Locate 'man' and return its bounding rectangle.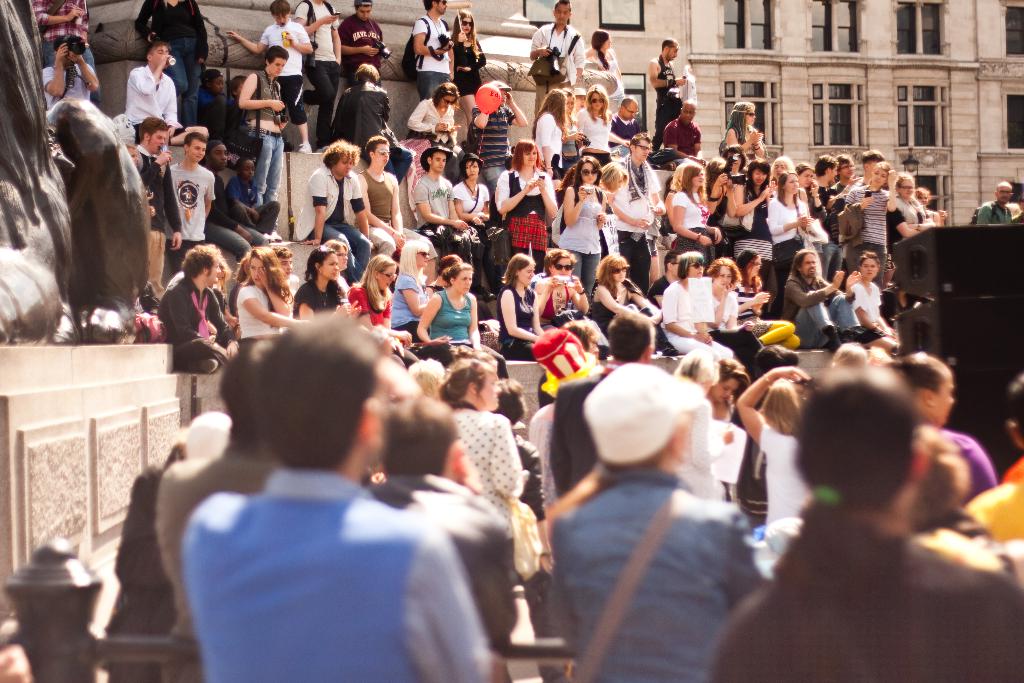
(x1=971, y1=181, x2=1014, y2=222).
